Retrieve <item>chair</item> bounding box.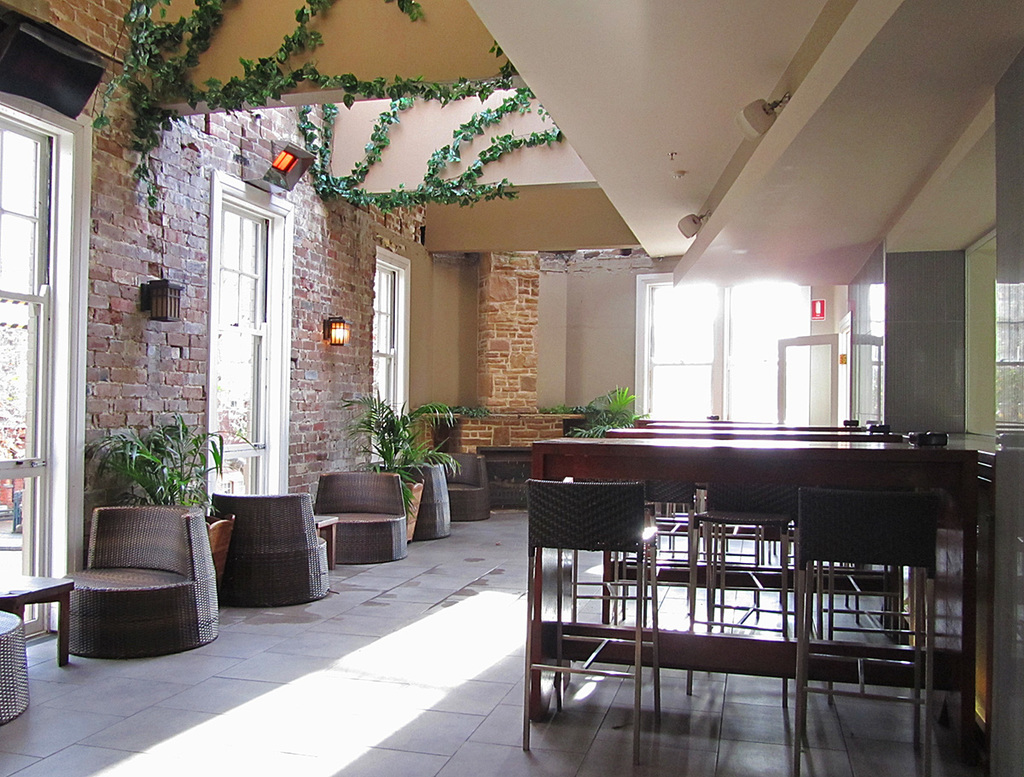
Bounding box: rect(309, 472, 406, 568).
